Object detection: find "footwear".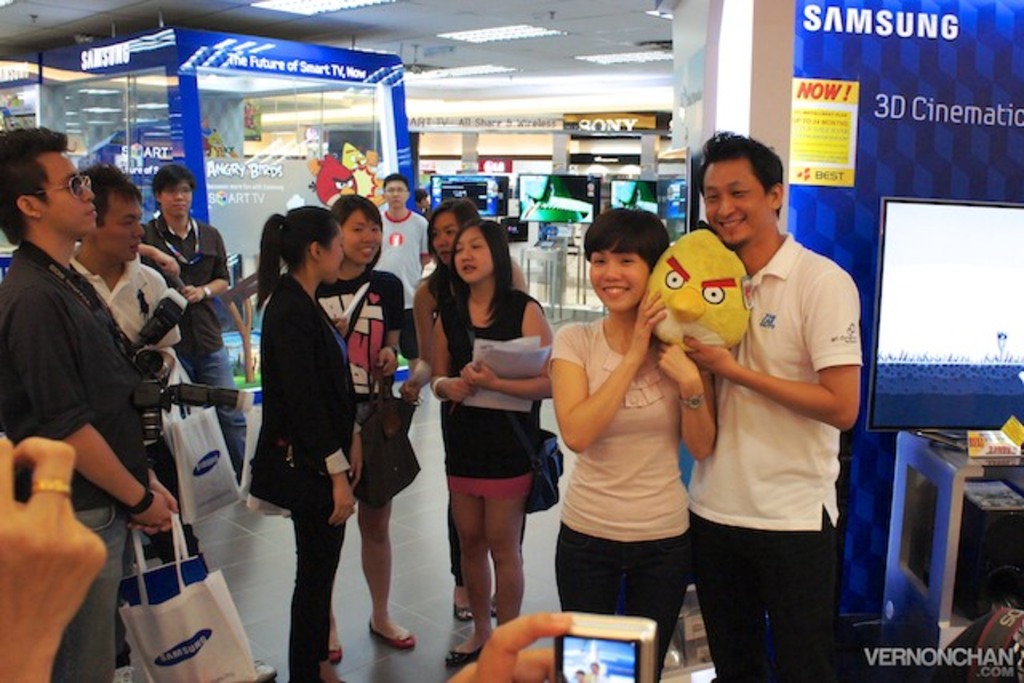
BBox(322, 643, 346, 667).
